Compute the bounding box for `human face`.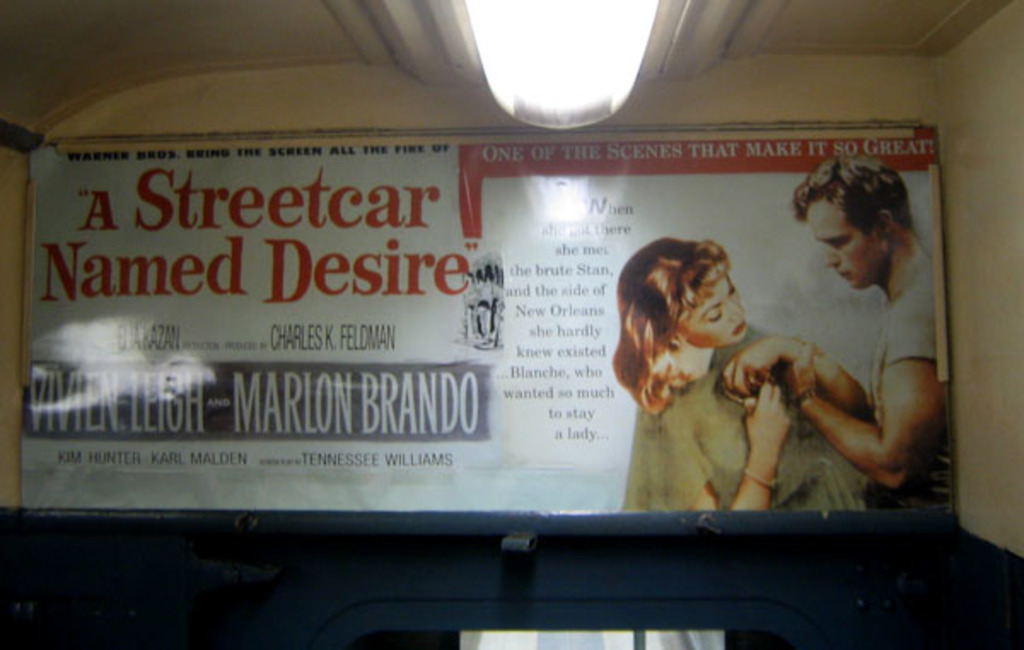
pyautogui.locateOnScreen(806, 200, 882, 292).
